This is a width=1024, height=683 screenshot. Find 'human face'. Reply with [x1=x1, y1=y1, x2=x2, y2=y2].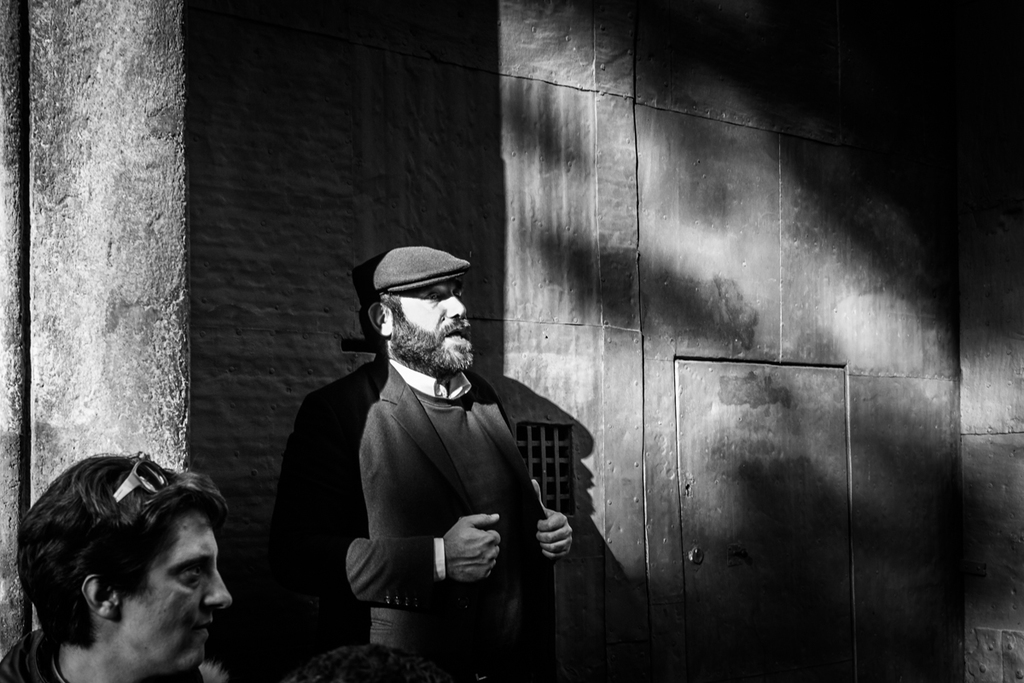
[x1=393, y1=272, x2=474, y2=369].
